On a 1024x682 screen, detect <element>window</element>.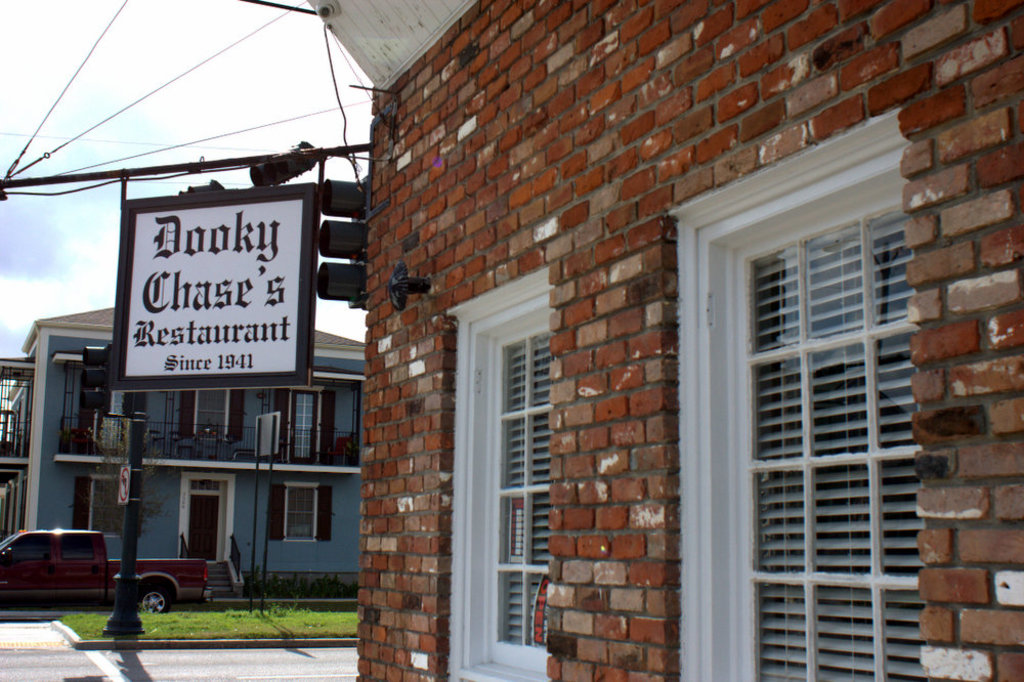
box(177, 388, 248, 446).
